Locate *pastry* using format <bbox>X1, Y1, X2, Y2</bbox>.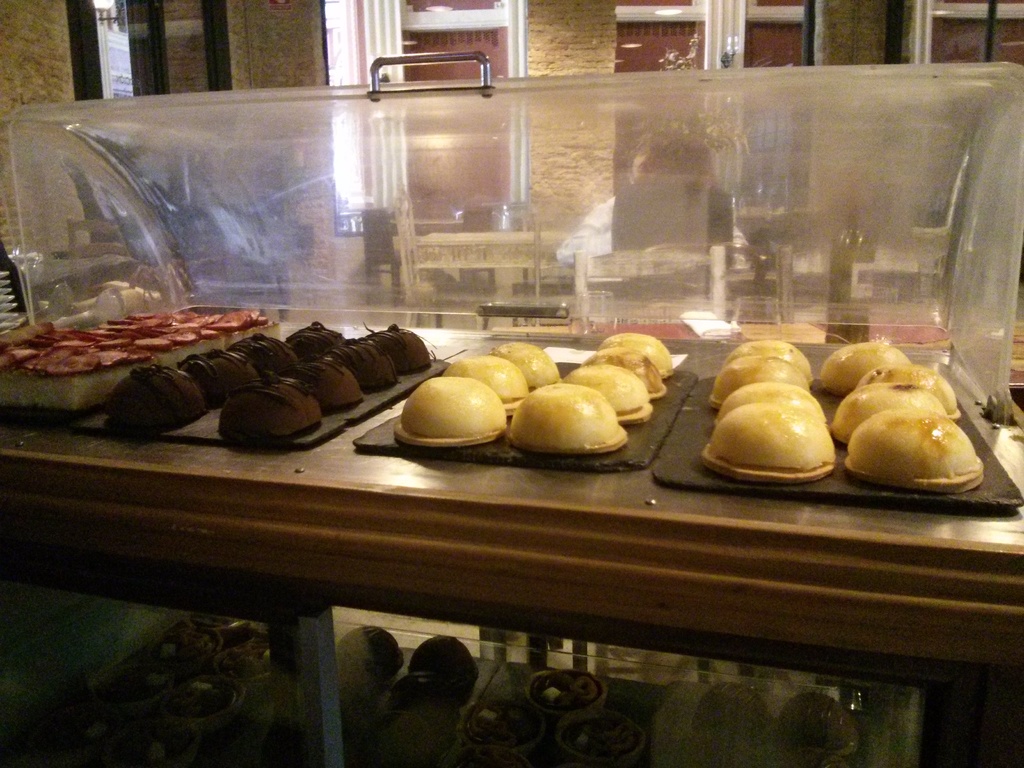
<bbox>508, 381, 628, 456</bbox>.
